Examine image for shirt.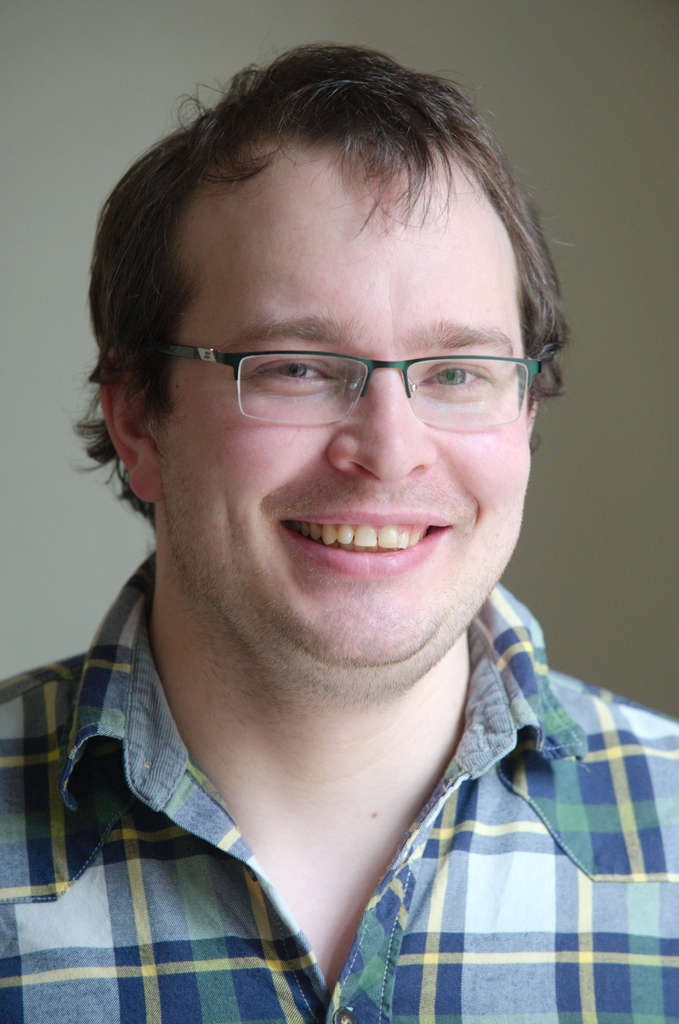
Examination result: pyautogui.locateOnScreen(0, 531, 678, 1023).
